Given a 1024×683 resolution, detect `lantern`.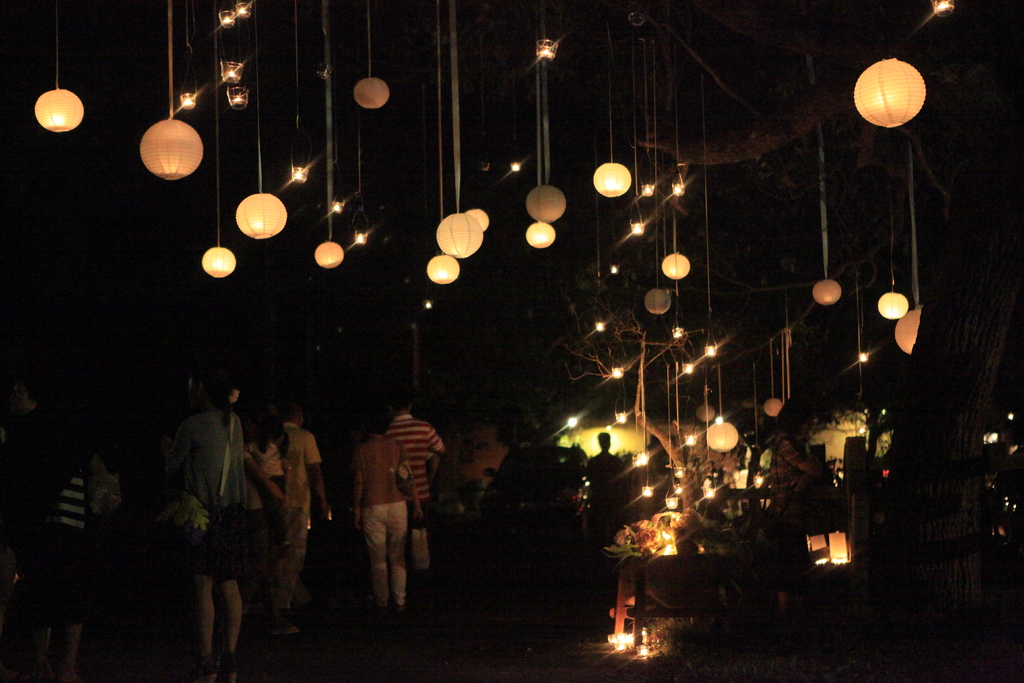
<region>524, 184, 566, 222</region>.
